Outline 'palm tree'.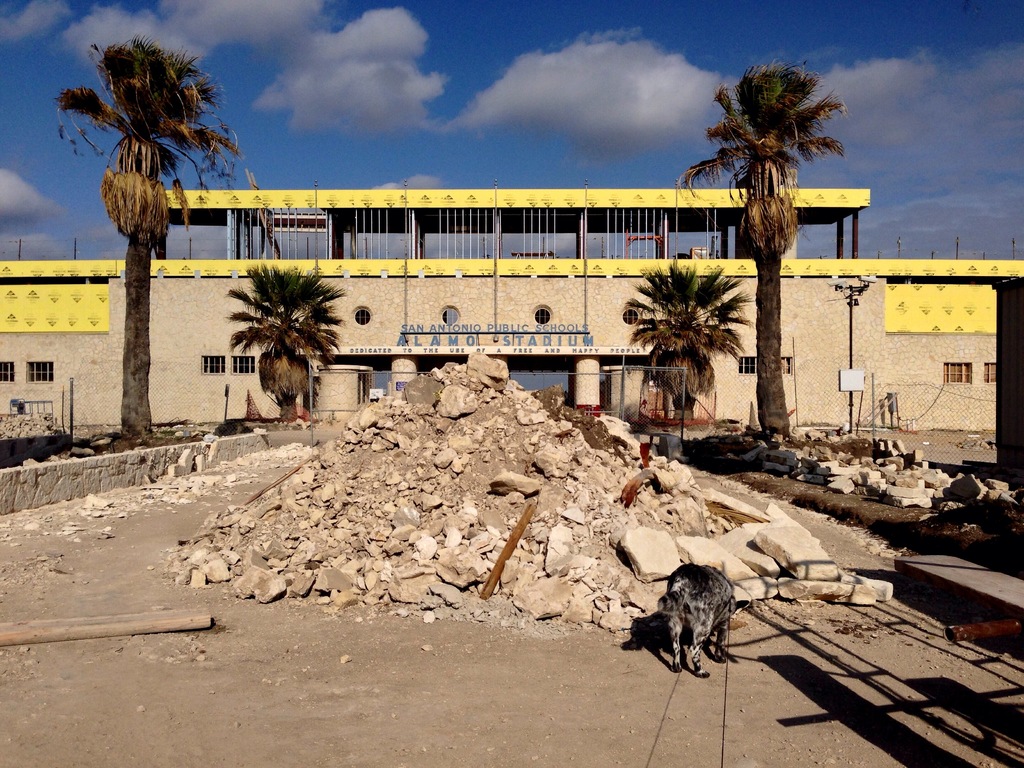
Outline: {"left": 713, "top": 58, "right": 849, "bottom": 428}.
